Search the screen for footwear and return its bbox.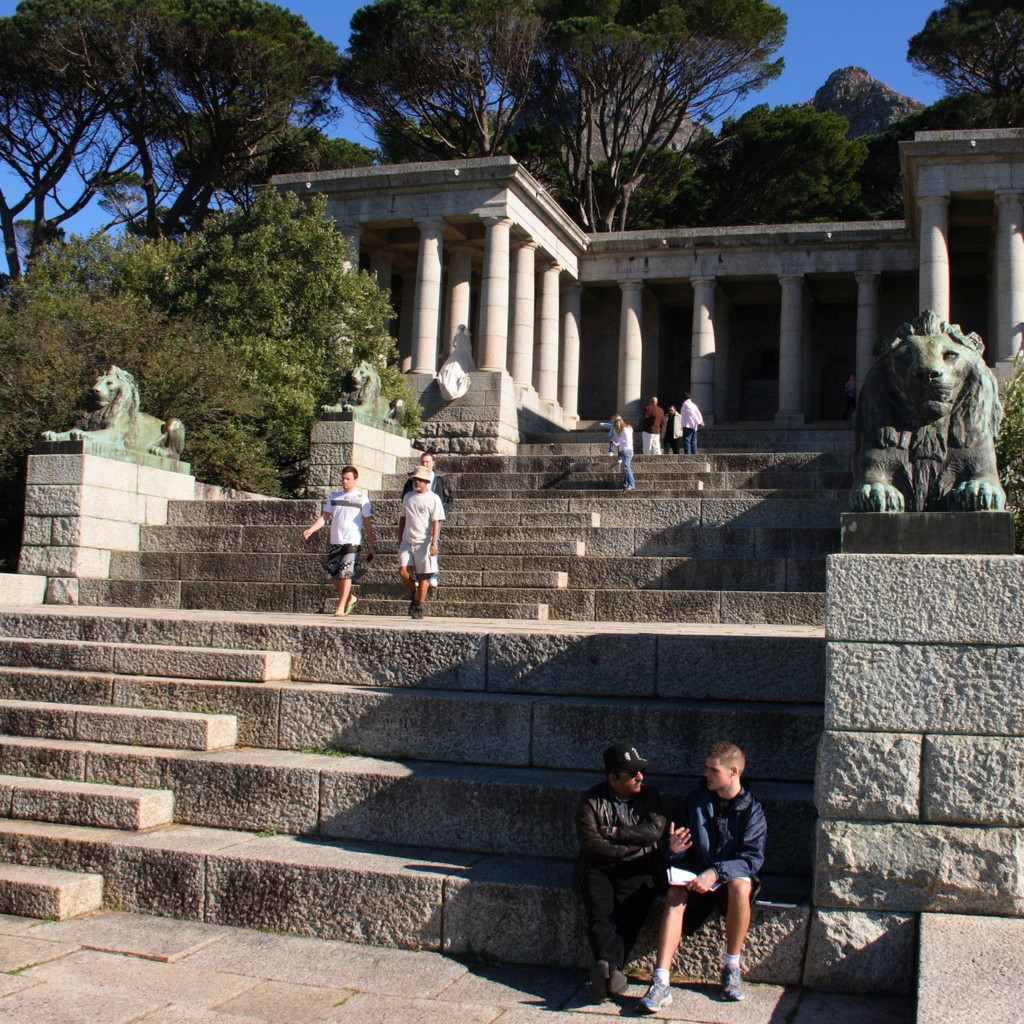
Found: bbox(644, 972, 672, 1010).
